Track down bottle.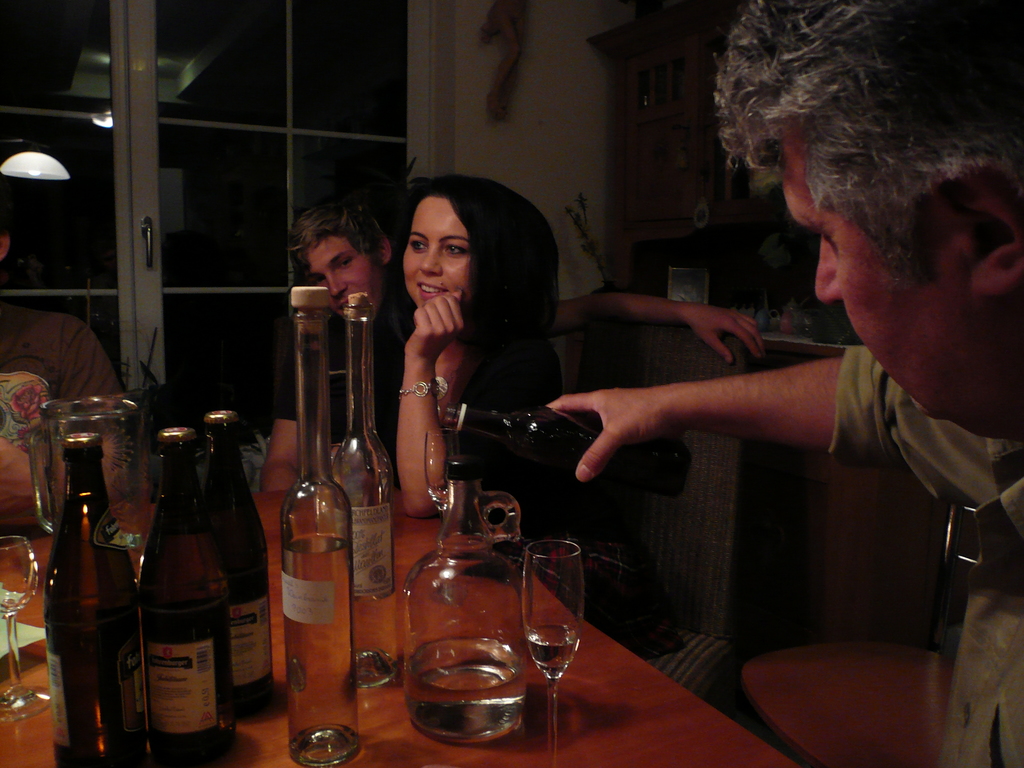
Tracked to 125 404 244 752.
